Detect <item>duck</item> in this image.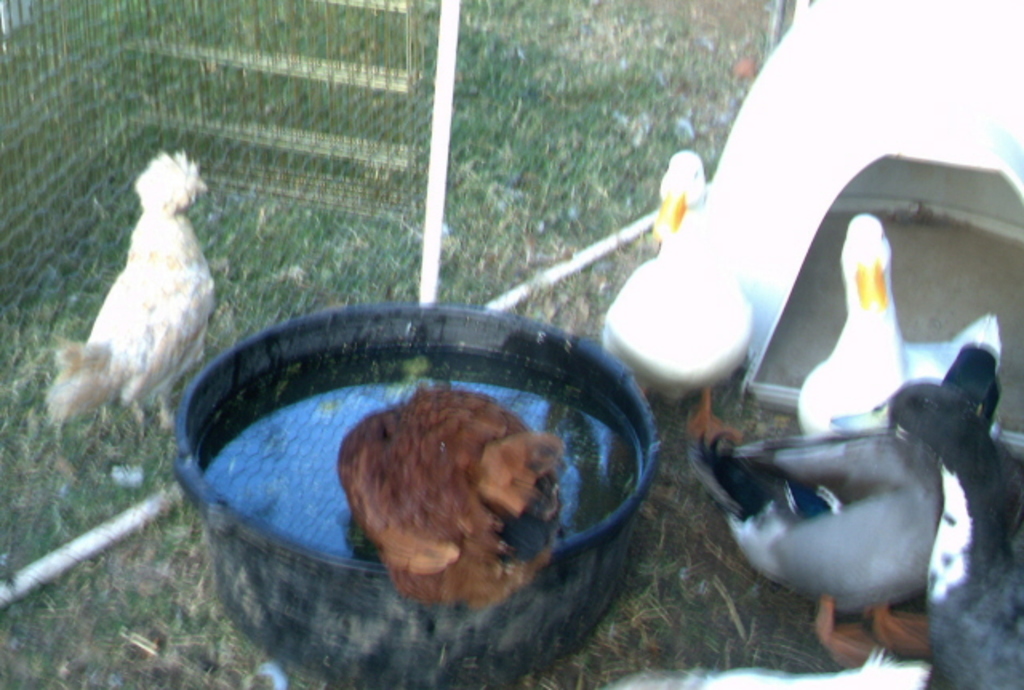
Detection: {"x1": 795, "y1": 202, "x2": 954, "y2": 456}.
